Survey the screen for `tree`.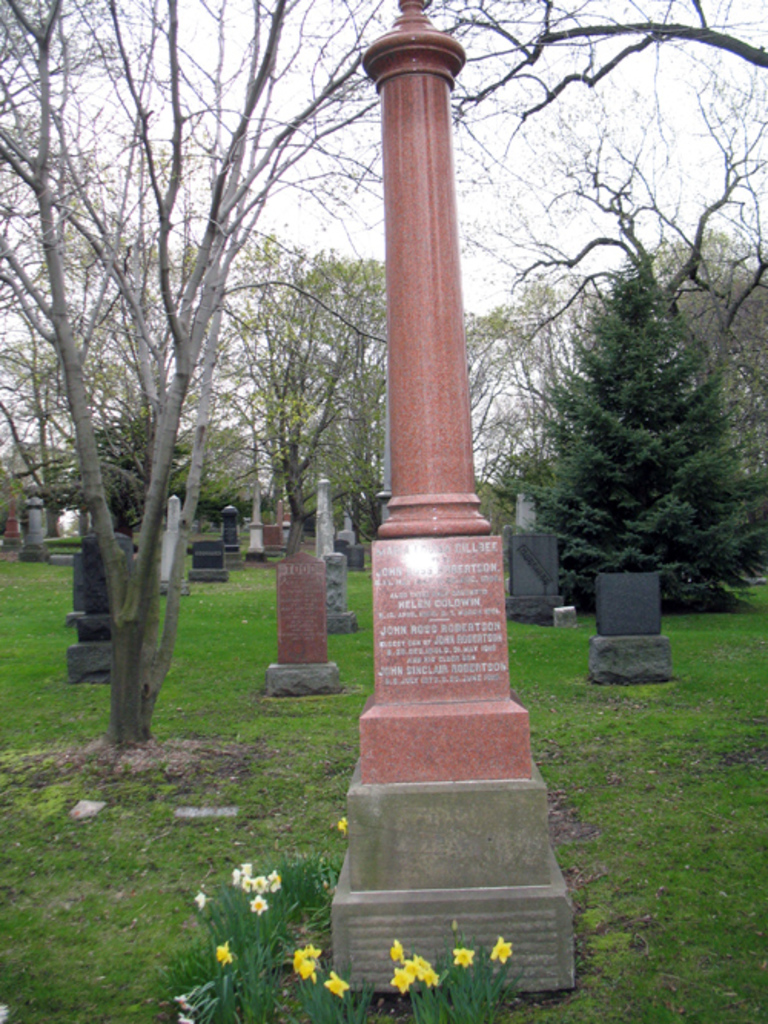
Survey found: 201,236,346,534.
